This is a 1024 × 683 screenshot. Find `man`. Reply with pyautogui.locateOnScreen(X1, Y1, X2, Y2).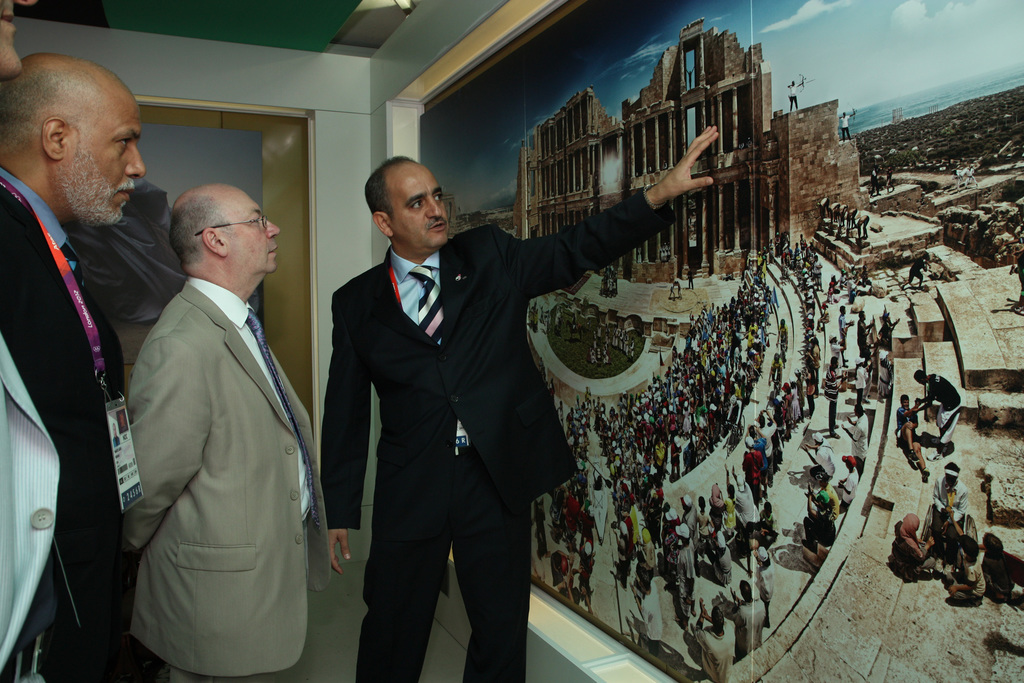
pyautogui.locateOnScreen(841, 406, 875, 463).
